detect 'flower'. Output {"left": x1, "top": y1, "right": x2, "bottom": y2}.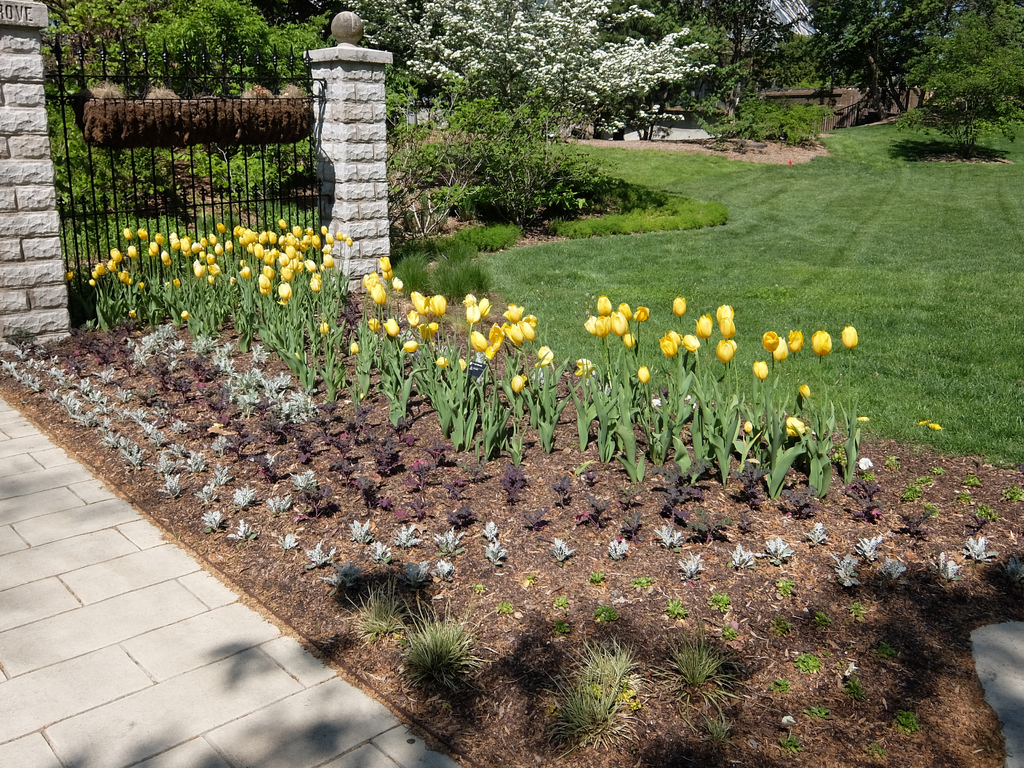
{"left": 489, "top": 324, "right": 505, "bottom": 346}.
